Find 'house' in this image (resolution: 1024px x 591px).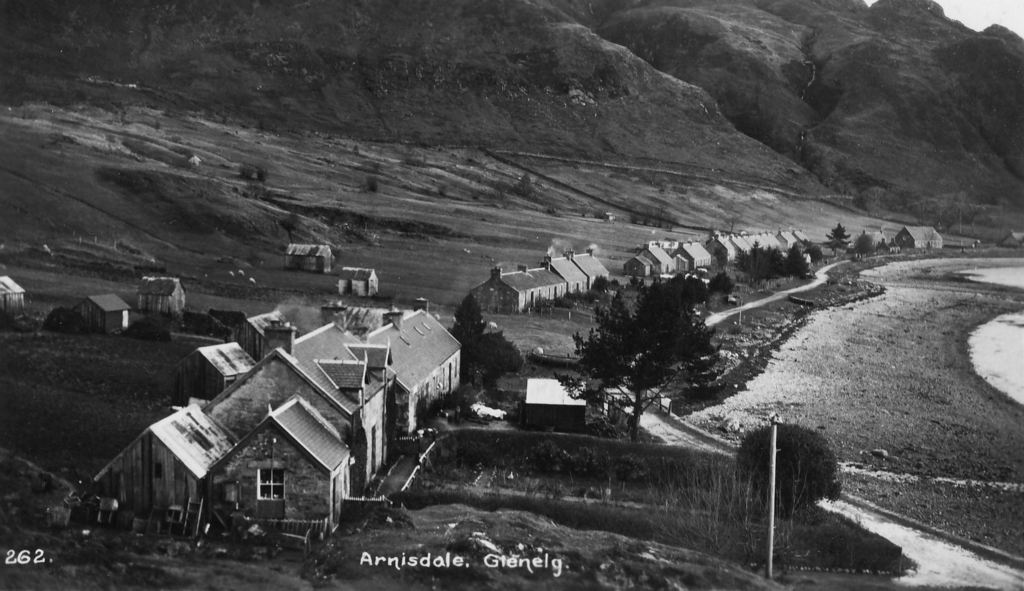
locate(132, 277, 186, 316).
